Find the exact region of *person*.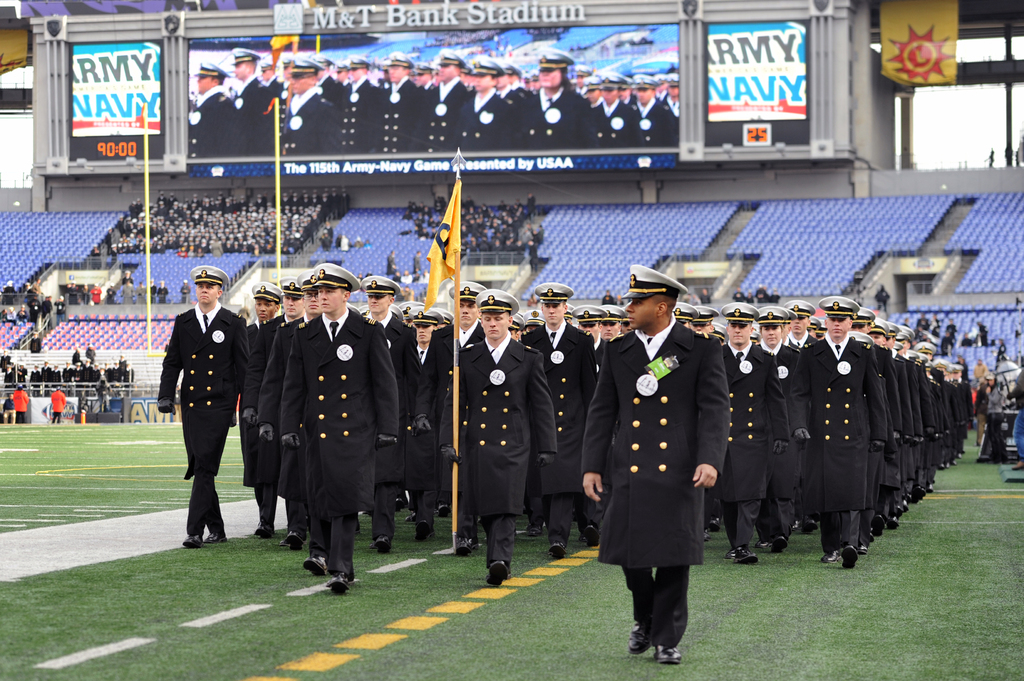
Exact region: bbox(89, 285, 106, 305).
